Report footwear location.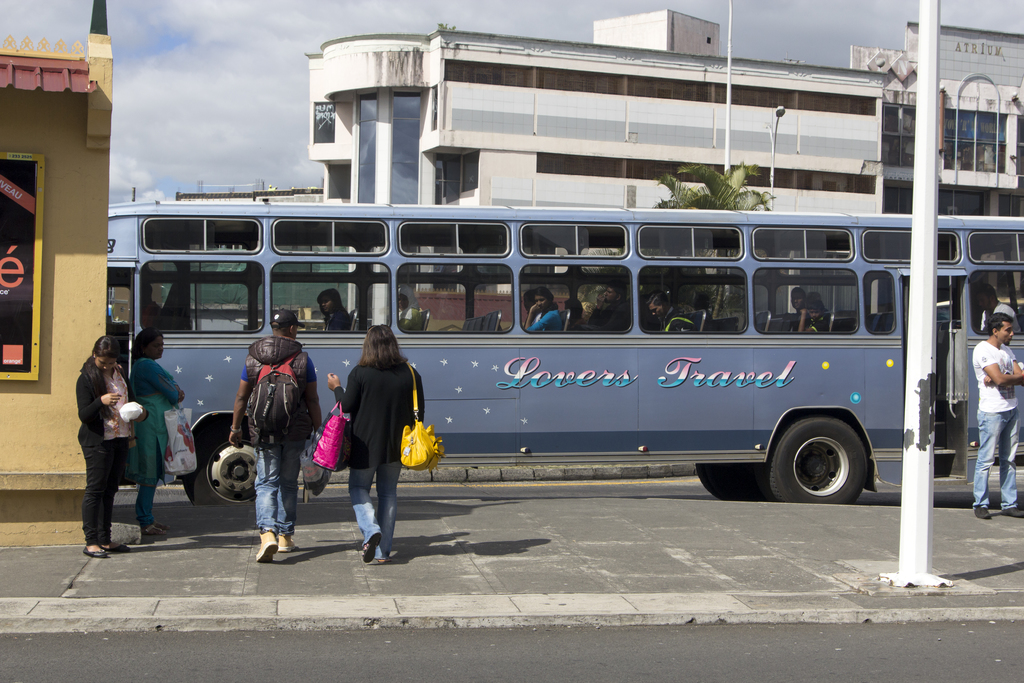
Report: select_region(277, 539, 297, 554).
